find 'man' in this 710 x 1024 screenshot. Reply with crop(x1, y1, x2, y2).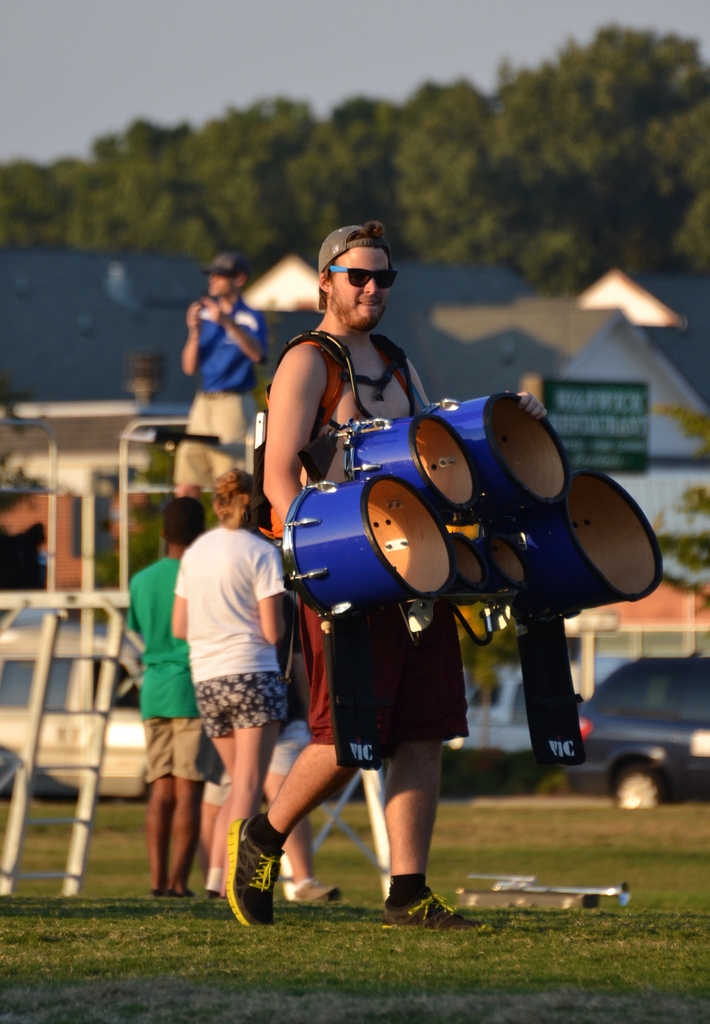
crop(176, 249, 265, 499).
